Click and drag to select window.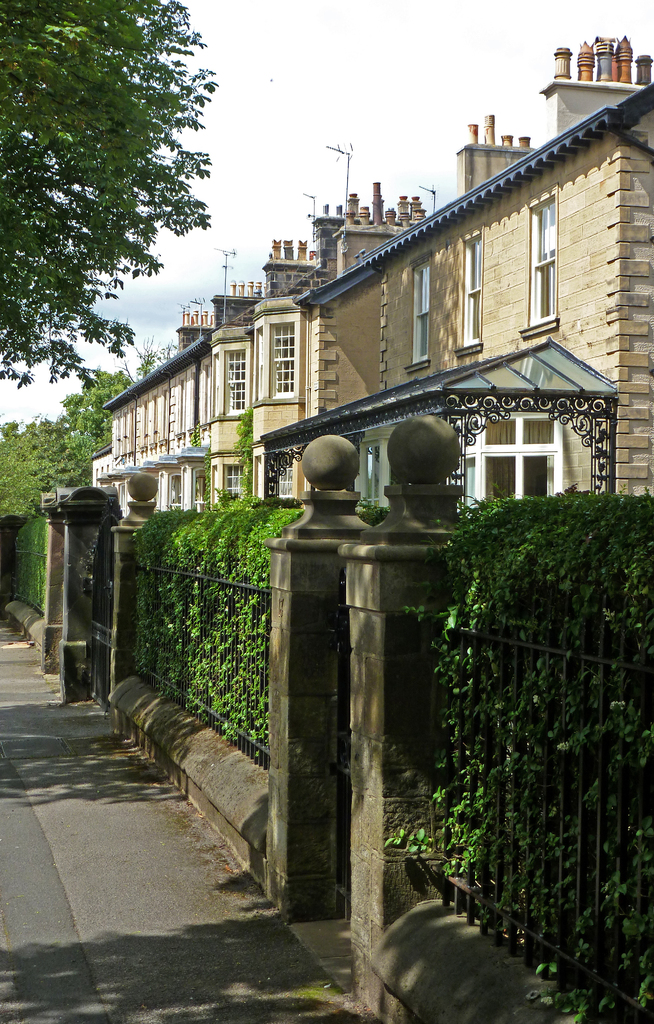
Selection: x1=266, y1=319, x2=297, y2=397.
